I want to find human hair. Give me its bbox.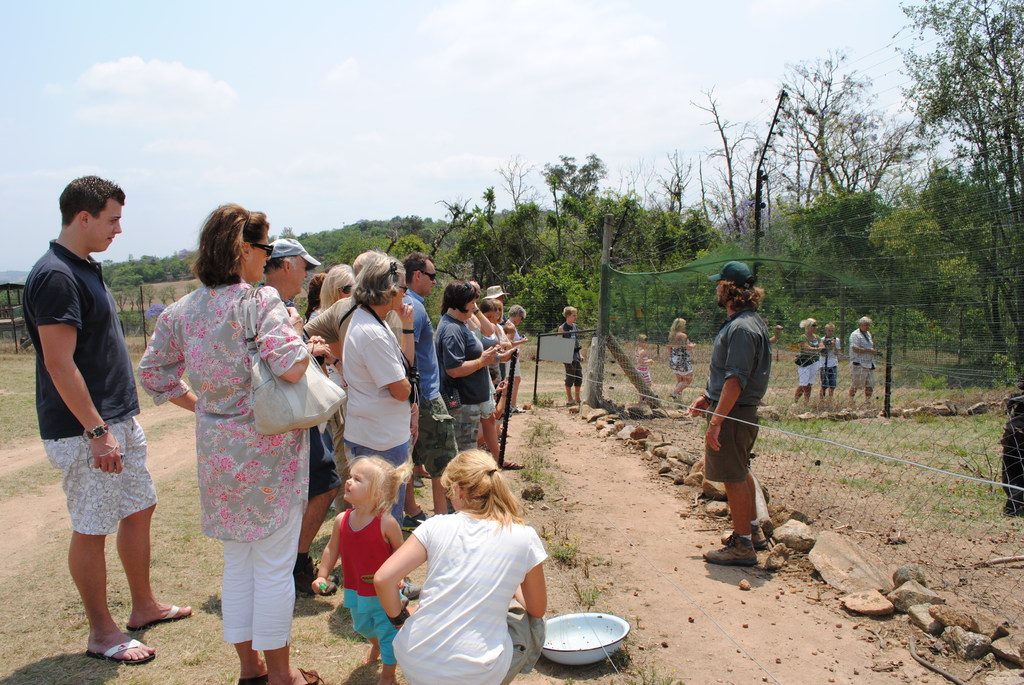
481/295/496/312.
